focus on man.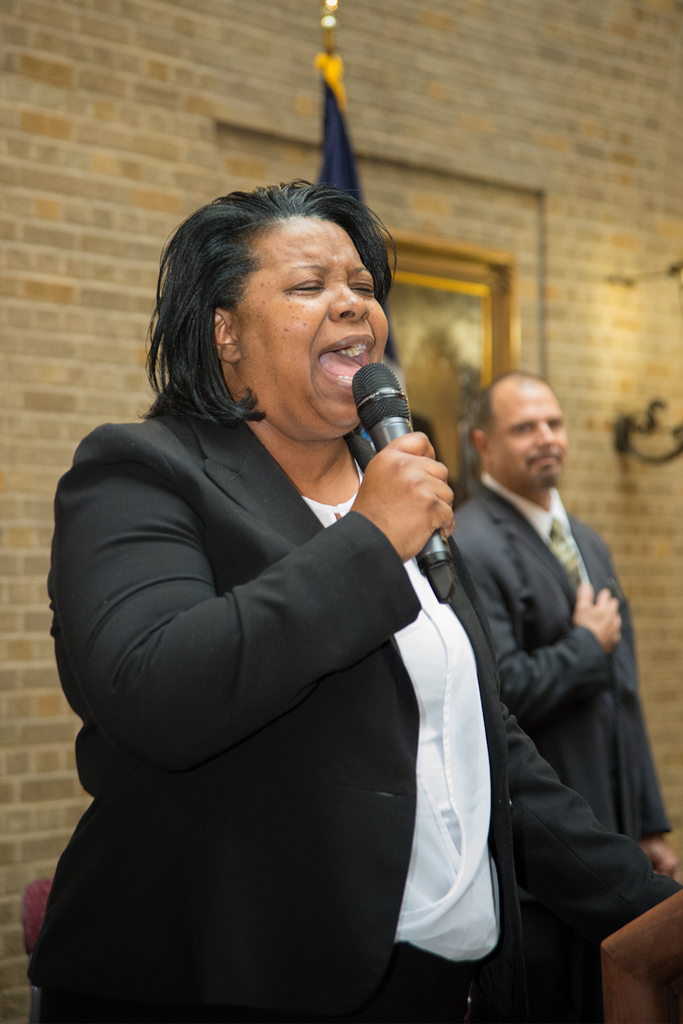
Focused at detection(445, 349, 659, 1000).
